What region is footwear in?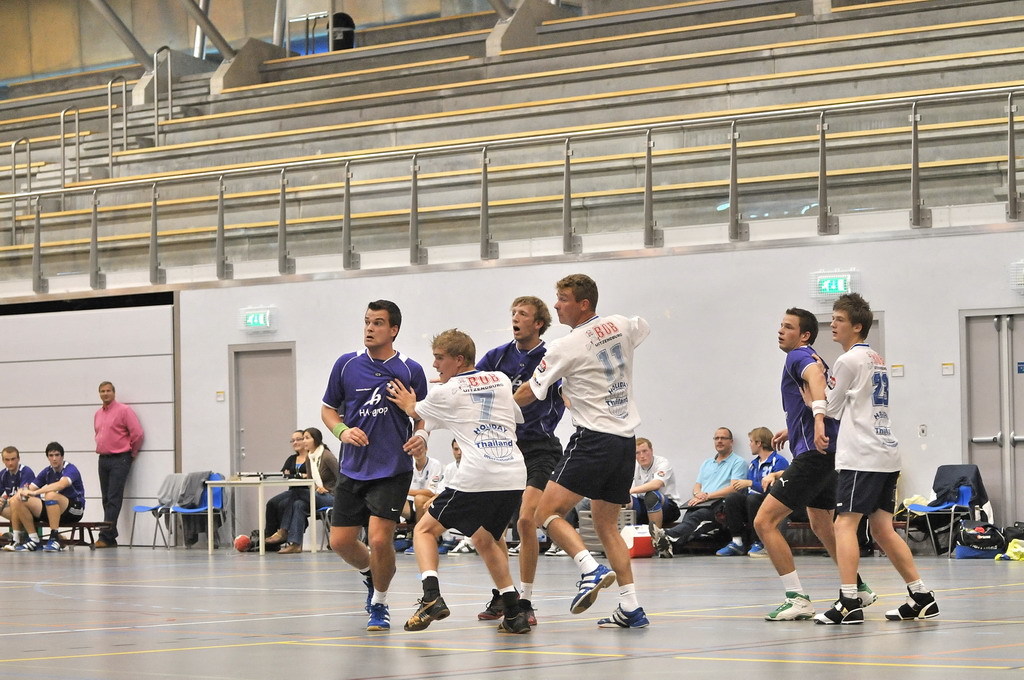
rect(359, 571, 376, 601).
